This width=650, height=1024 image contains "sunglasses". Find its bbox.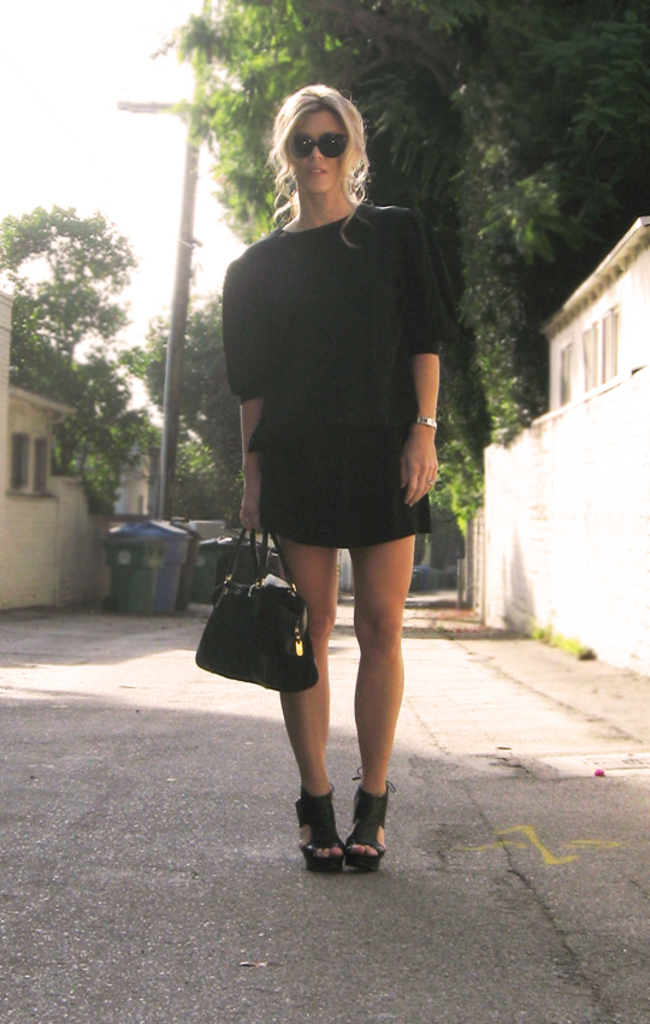
region(297, 132, 349, 154).
